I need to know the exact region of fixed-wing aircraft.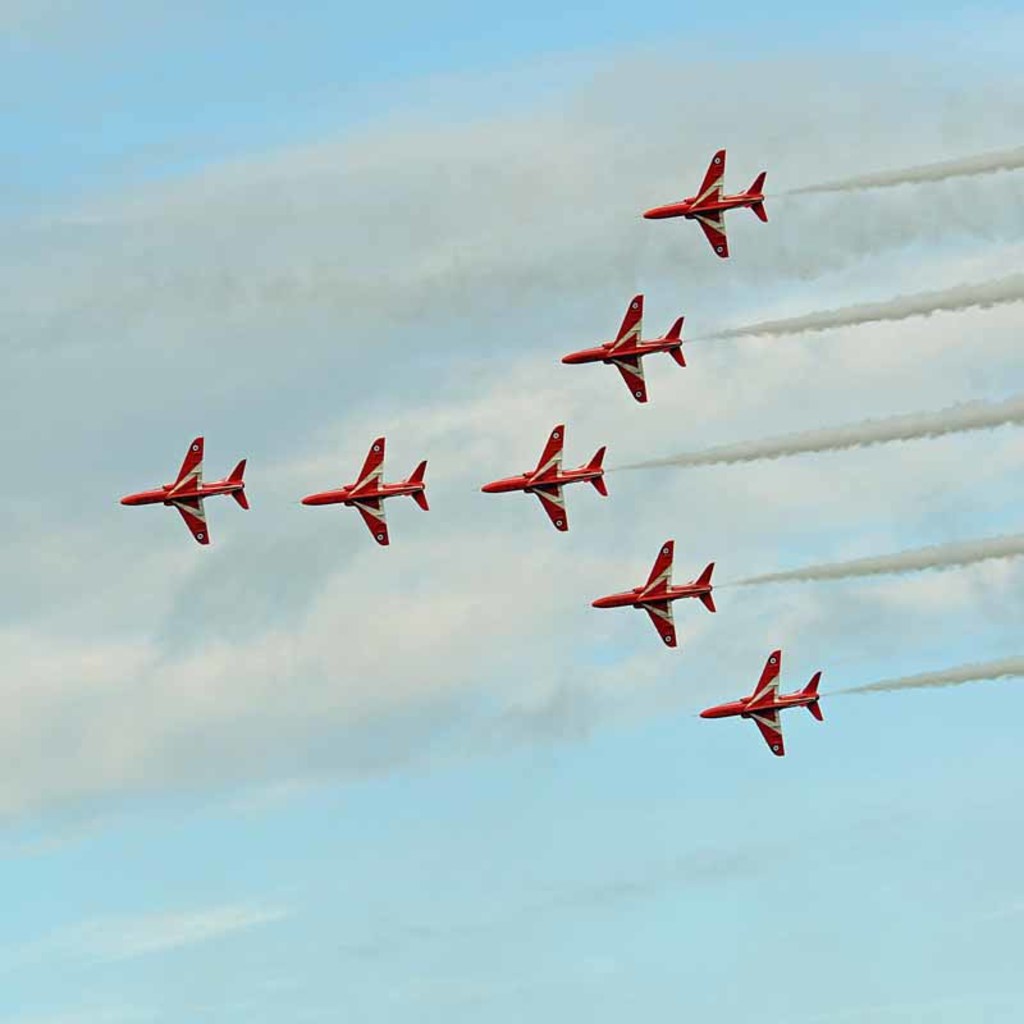
Region: {"x1": 479, "y1": 425, "x2": 612, "y2": 529}.
